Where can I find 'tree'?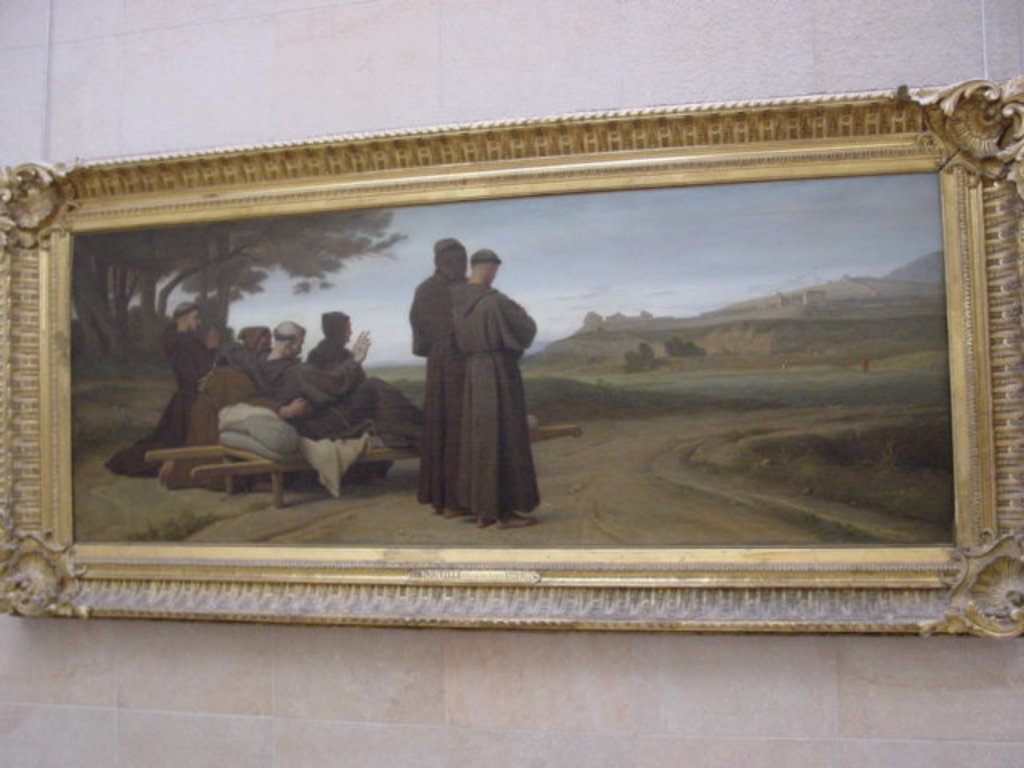
You can find it at Rect(66, 203, 405, 374).
